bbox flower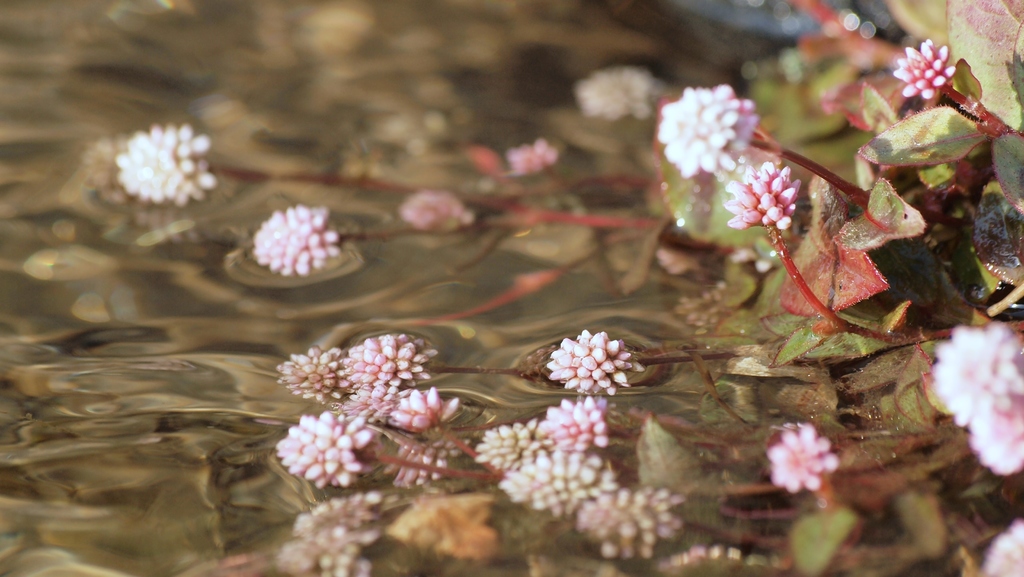
(left=762, top=421, right=838, bottom=502)
